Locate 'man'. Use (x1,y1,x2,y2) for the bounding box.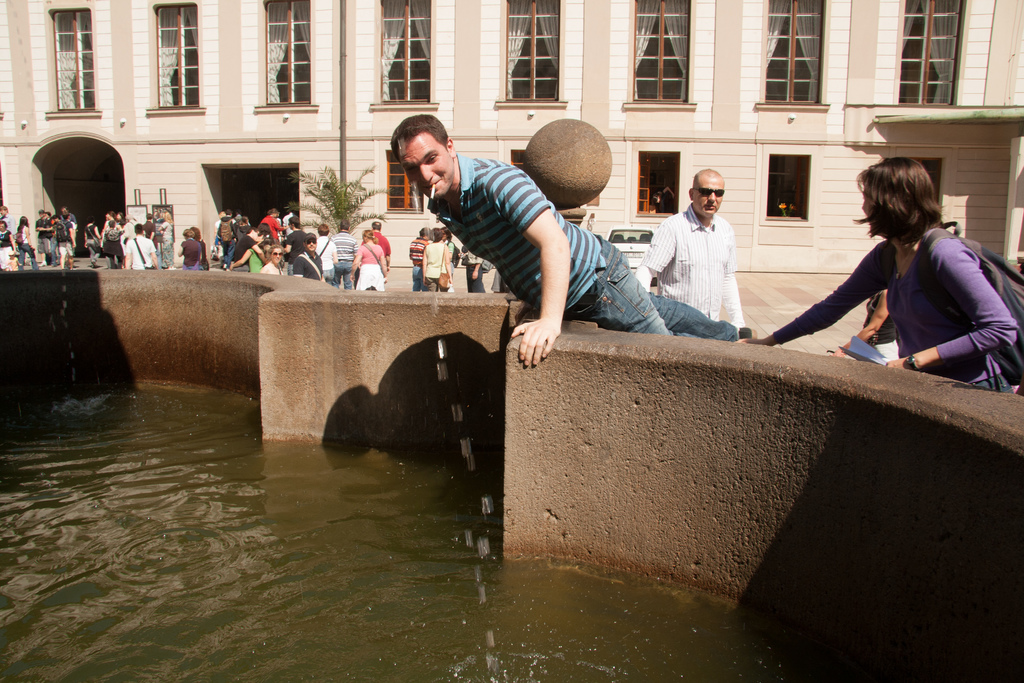
(312,223,339,281).
